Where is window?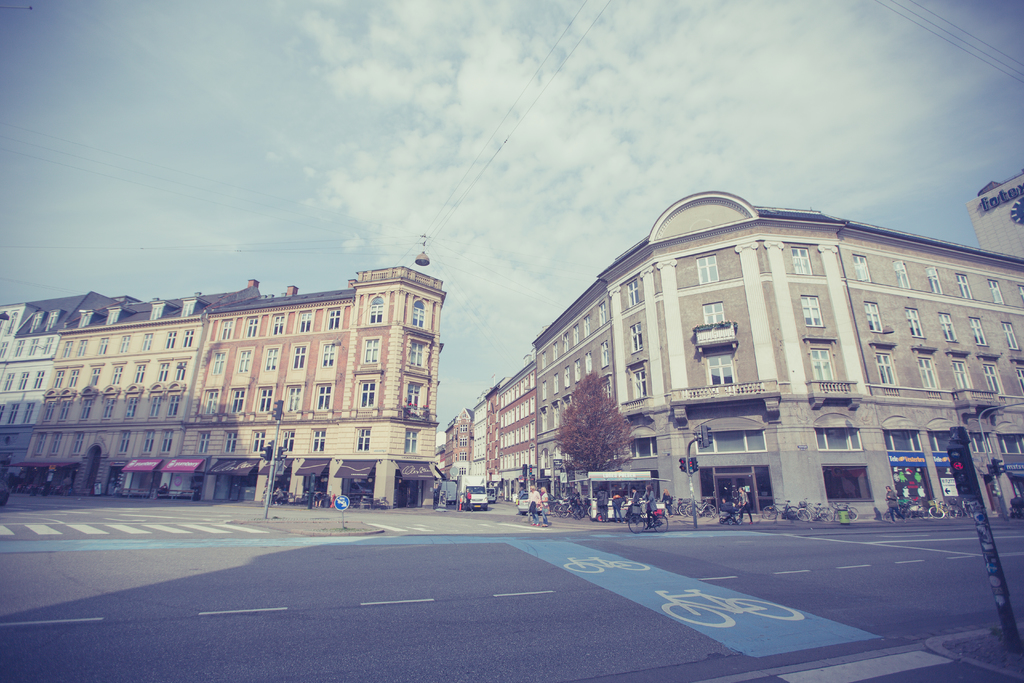
{"left": 705, "top": 352, "right": 736, "bottom": 388}.
